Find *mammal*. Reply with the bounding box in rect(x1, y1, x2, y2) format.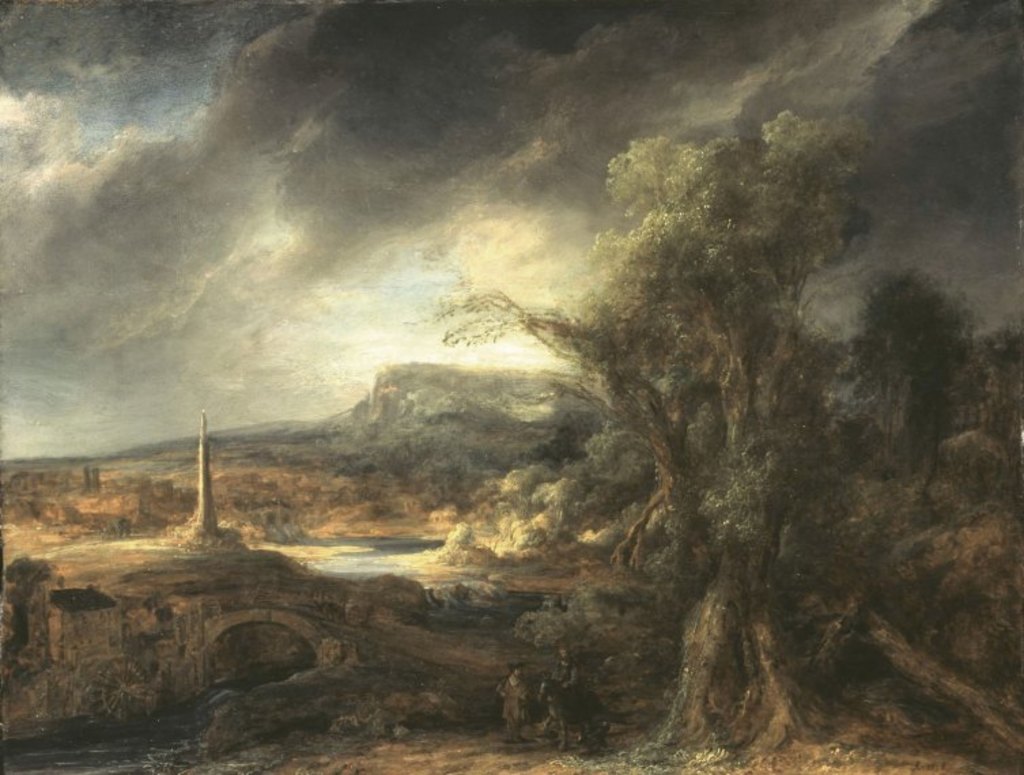
rect(495, 658, 526, 746).
